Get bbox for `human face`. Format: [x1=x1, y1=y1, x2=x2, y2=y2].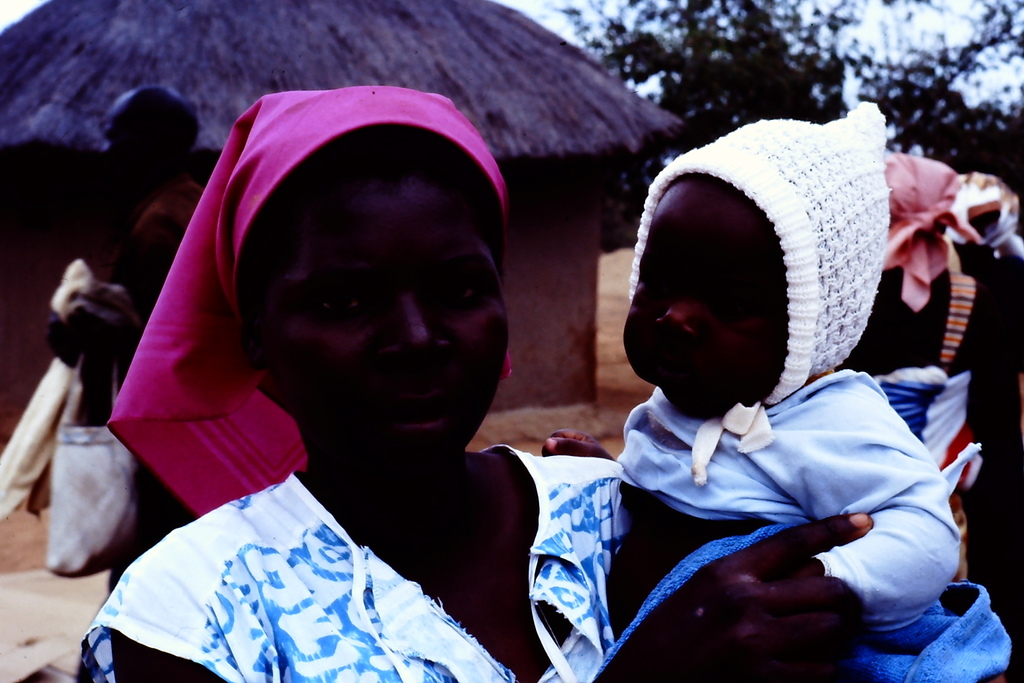
[x1=101, y1=103, x2=141, y2=183].
